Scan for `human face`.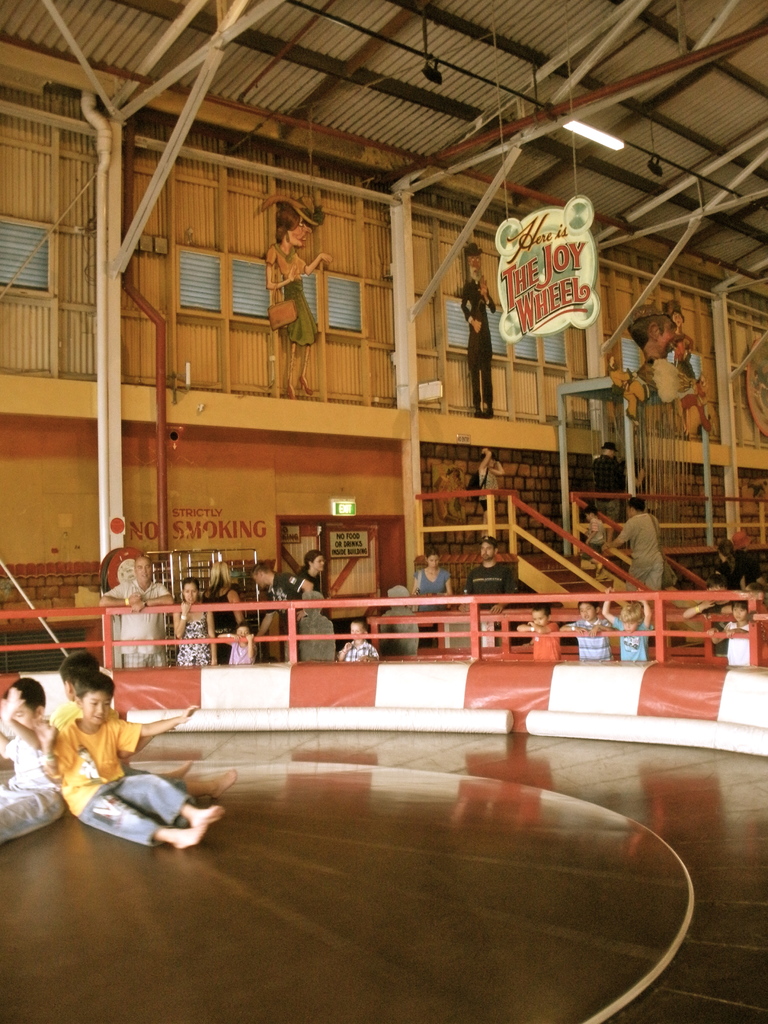
Scan result: [531,609,551,625].
